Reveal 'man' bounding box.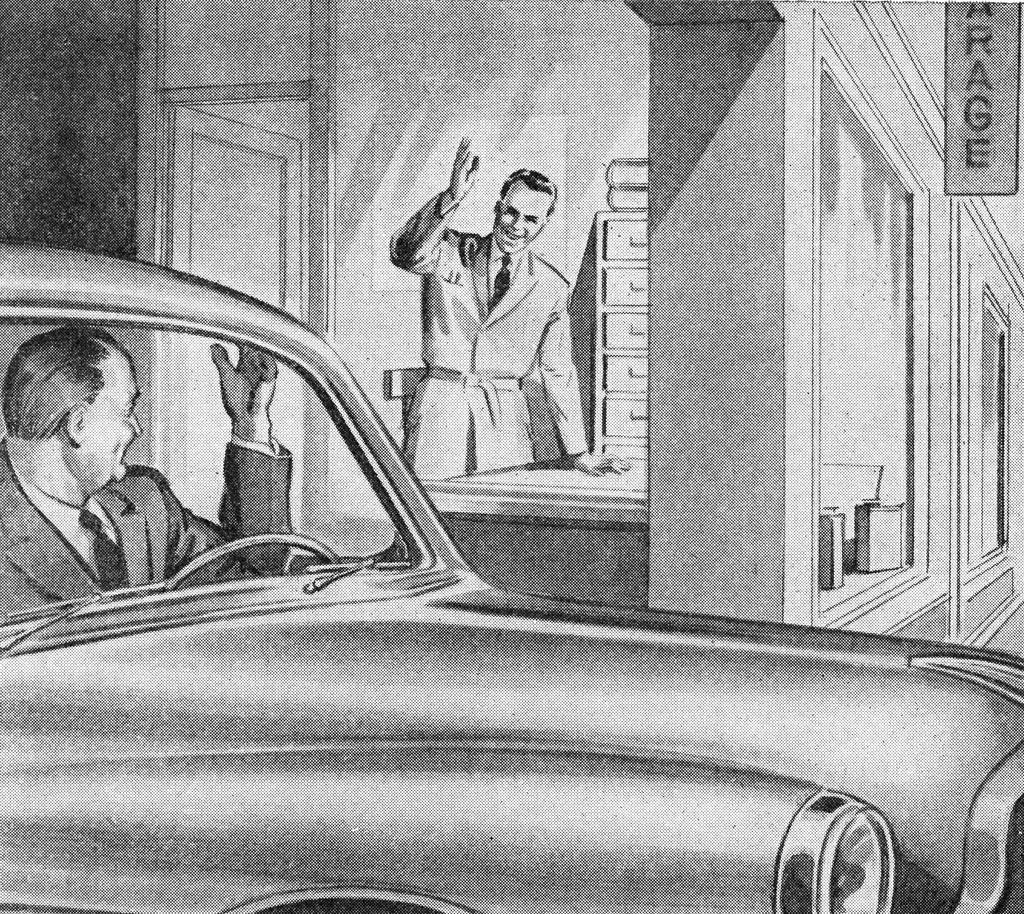
Revealed: locate(385, 167, 605, 494).
